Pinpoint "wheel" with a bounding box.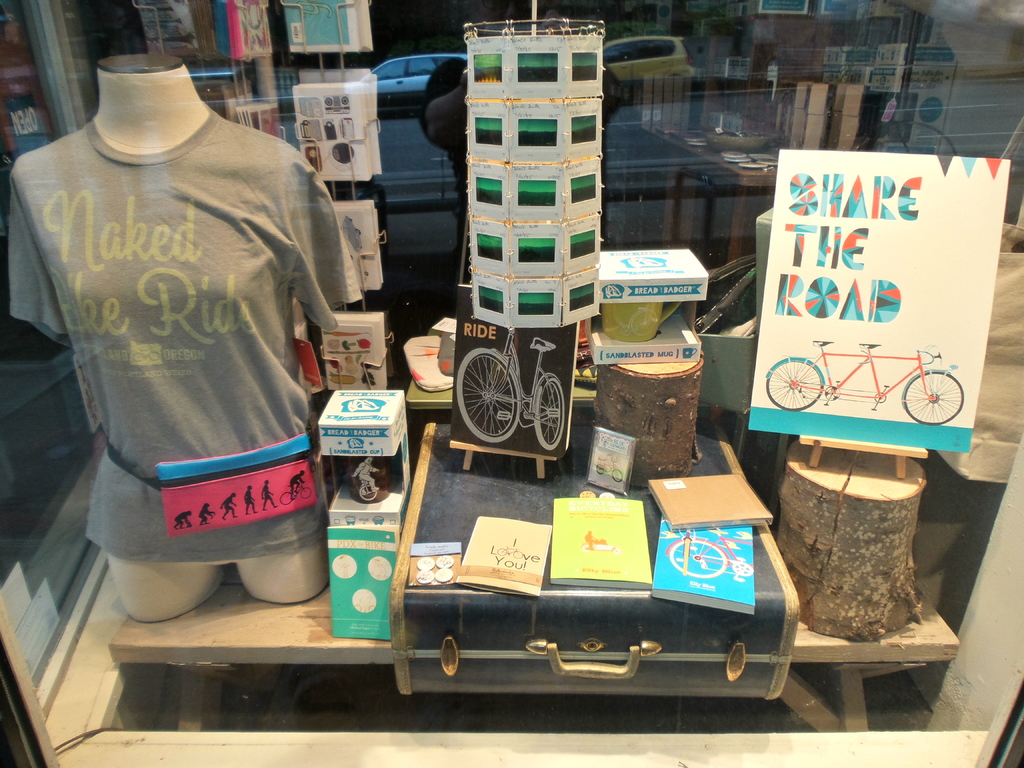
x1=456, y1=344, x2=518, y2=443.
